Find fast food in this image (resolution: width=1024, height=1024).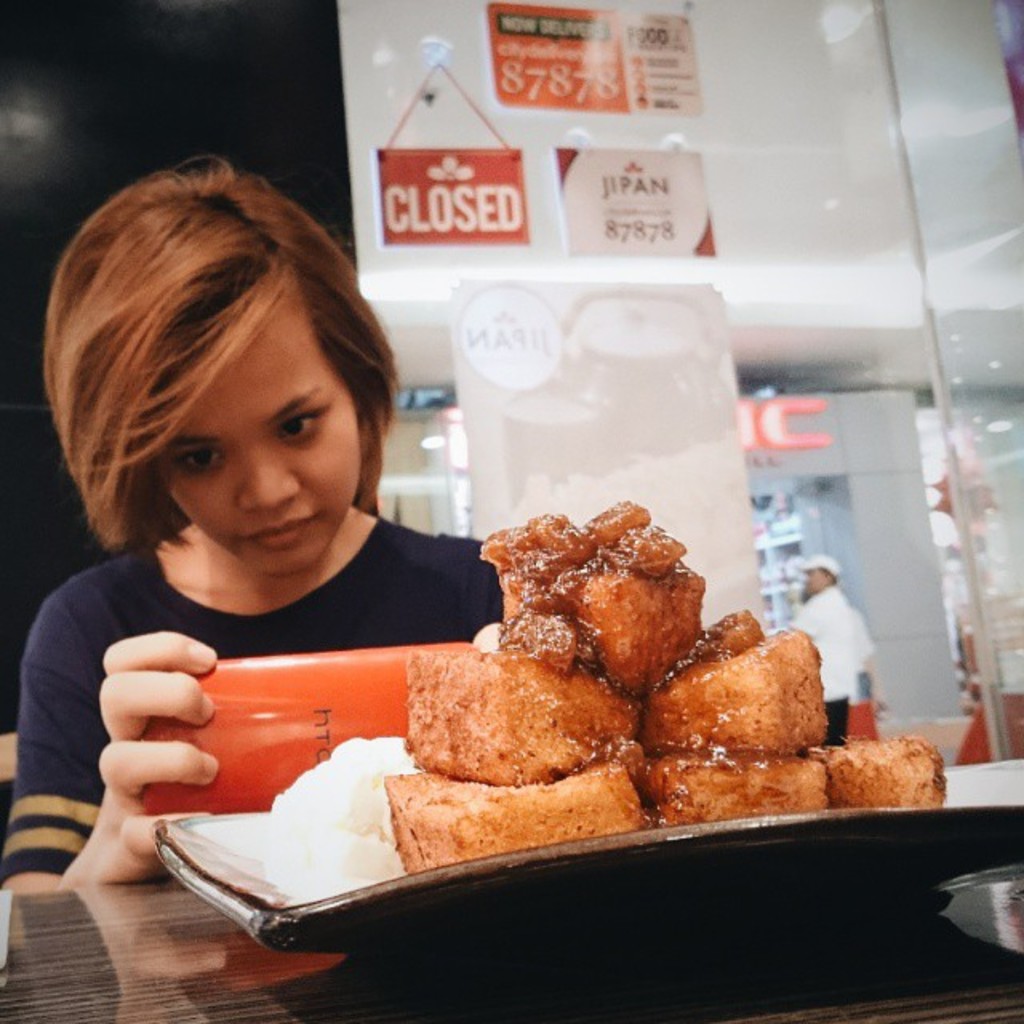
x1=309, y1=517, x2=886, y2=874.
